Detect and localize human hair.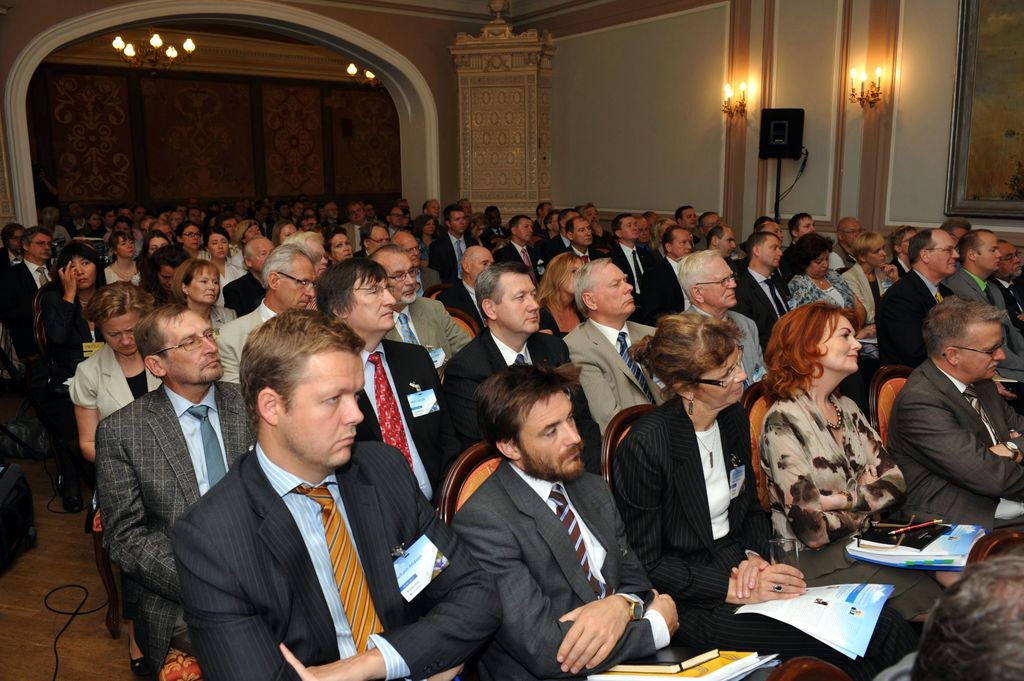
Localized at 170, 259, 220, 310.
